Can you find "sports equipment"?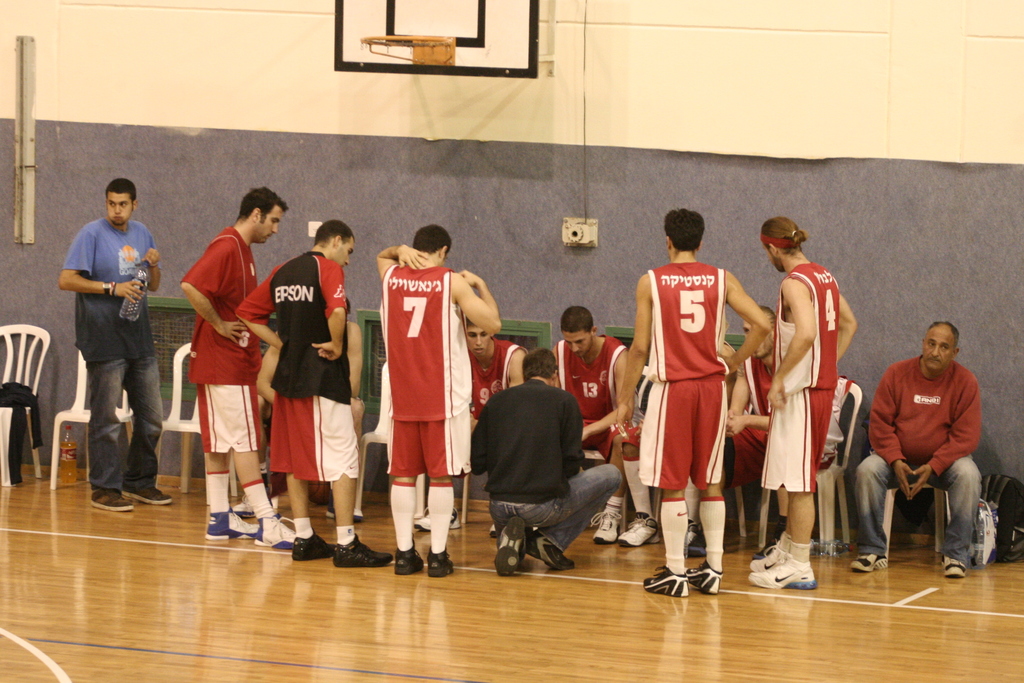
Yes, bounding box: box(618, 518, 659, 548).
